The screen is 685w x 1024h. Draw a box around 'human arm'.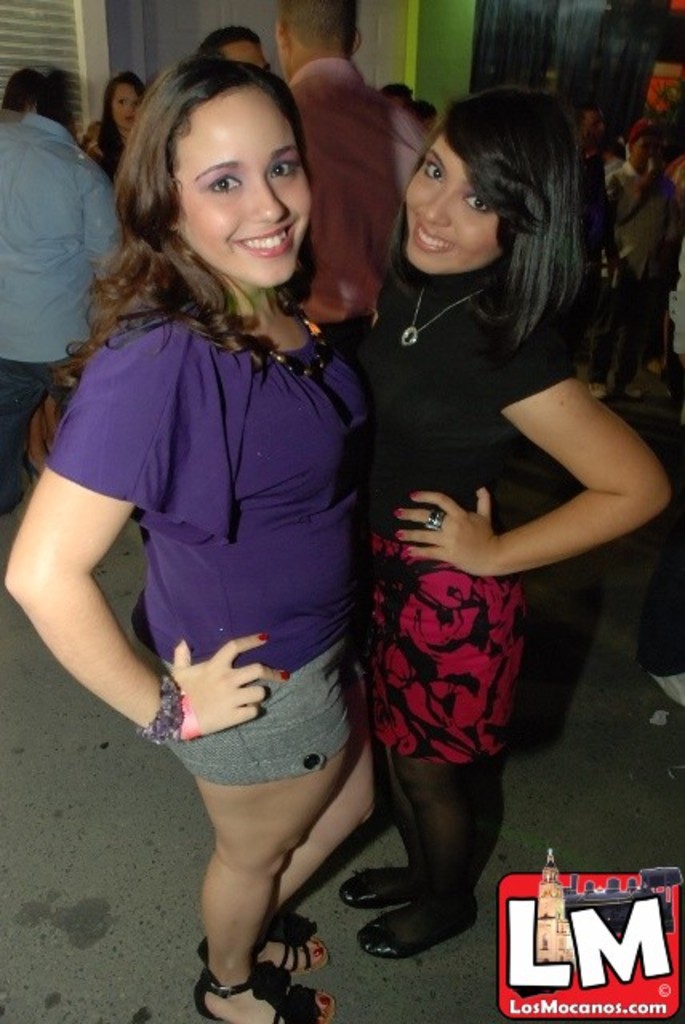
locate(10, 376, 194, 754).
